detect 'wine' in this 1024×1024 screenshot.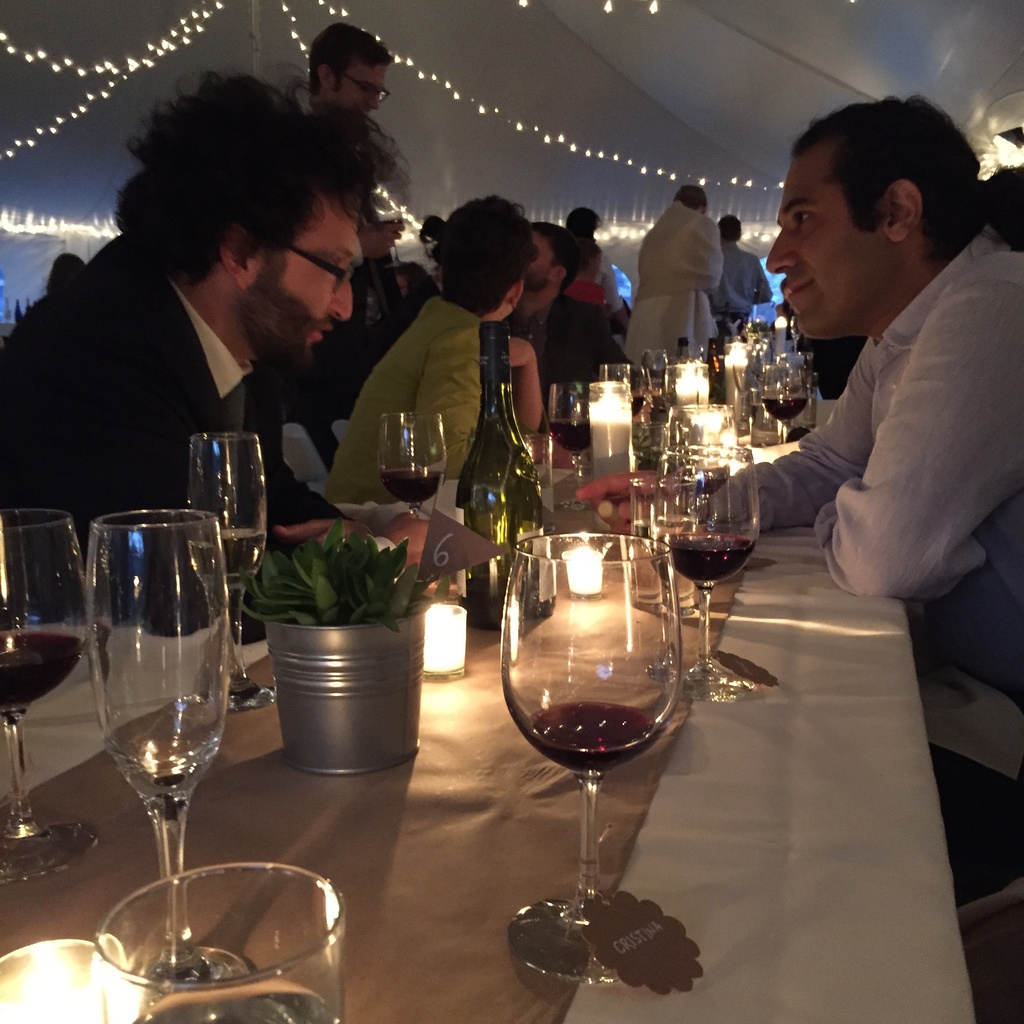
Detection: bbox=(458, 573, 548, 629).
